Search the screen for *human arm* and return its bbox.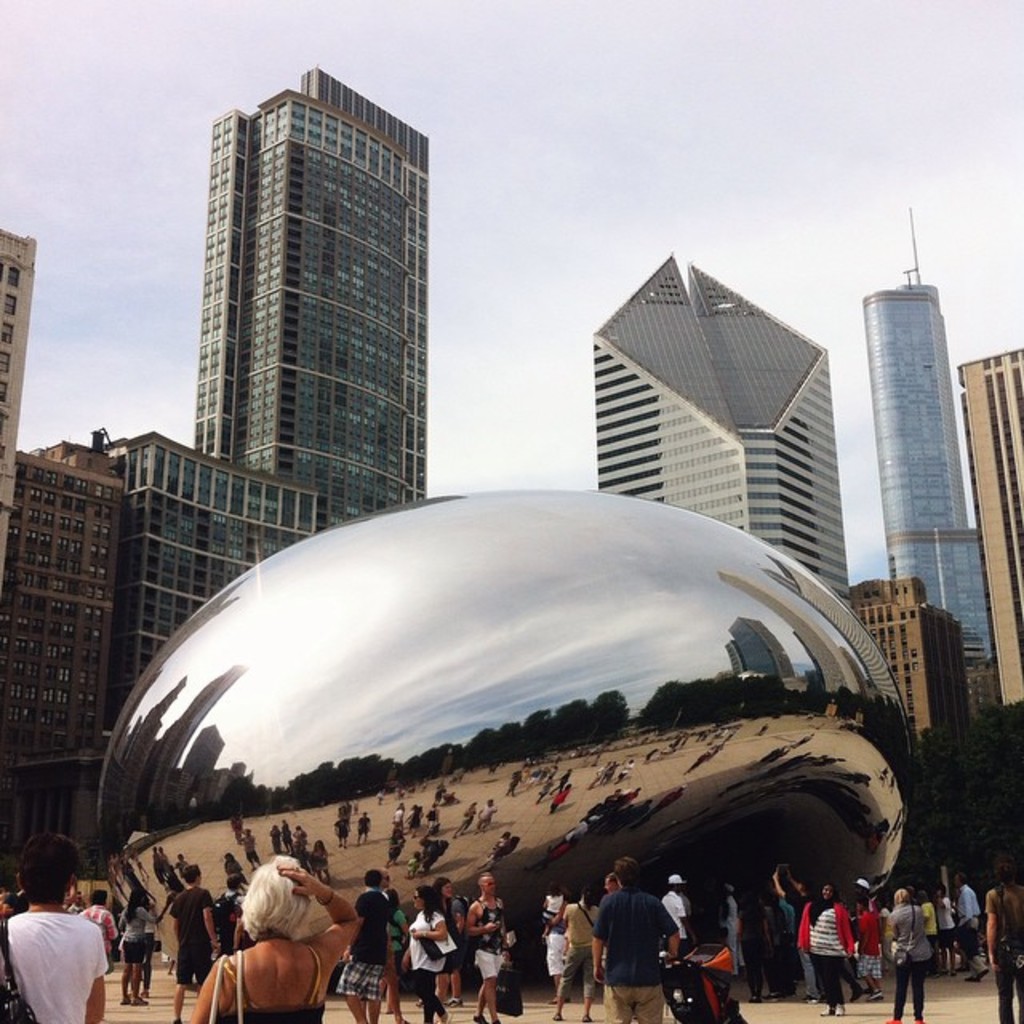
Found: region(186, 962, 226, 1019).
